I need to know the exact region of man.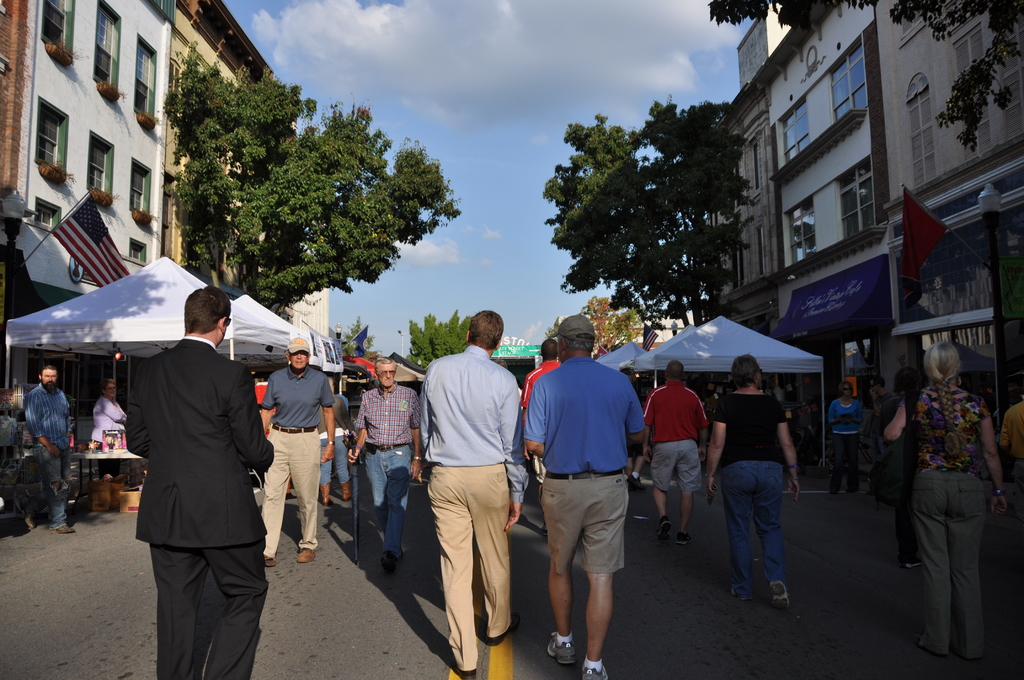
Region: [870,376,892,499].
